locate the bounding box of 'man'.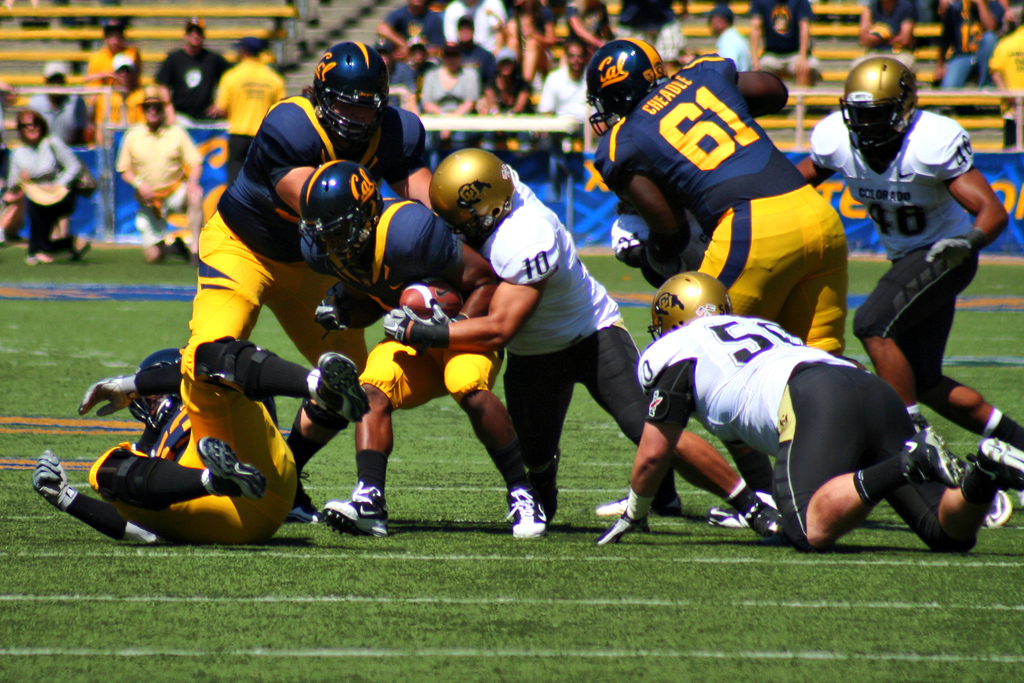
Bounding box: (x1=116, y1=89, x2=202, y2=264).
